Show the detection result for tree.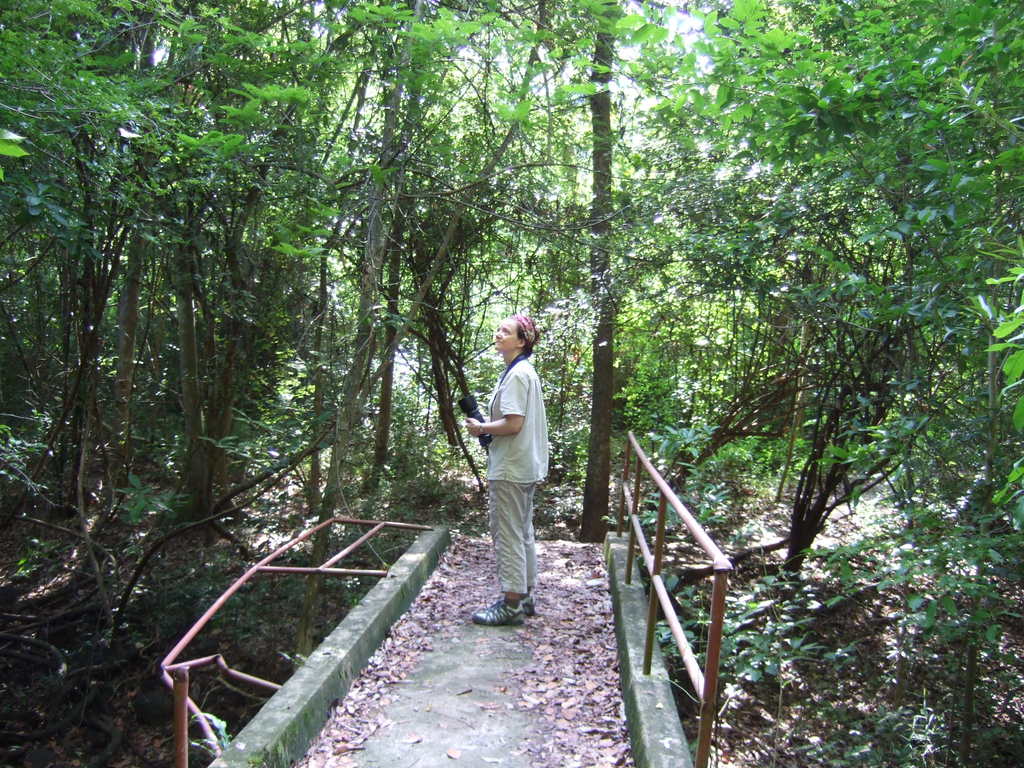
<box>0,0,163,597</box>.
